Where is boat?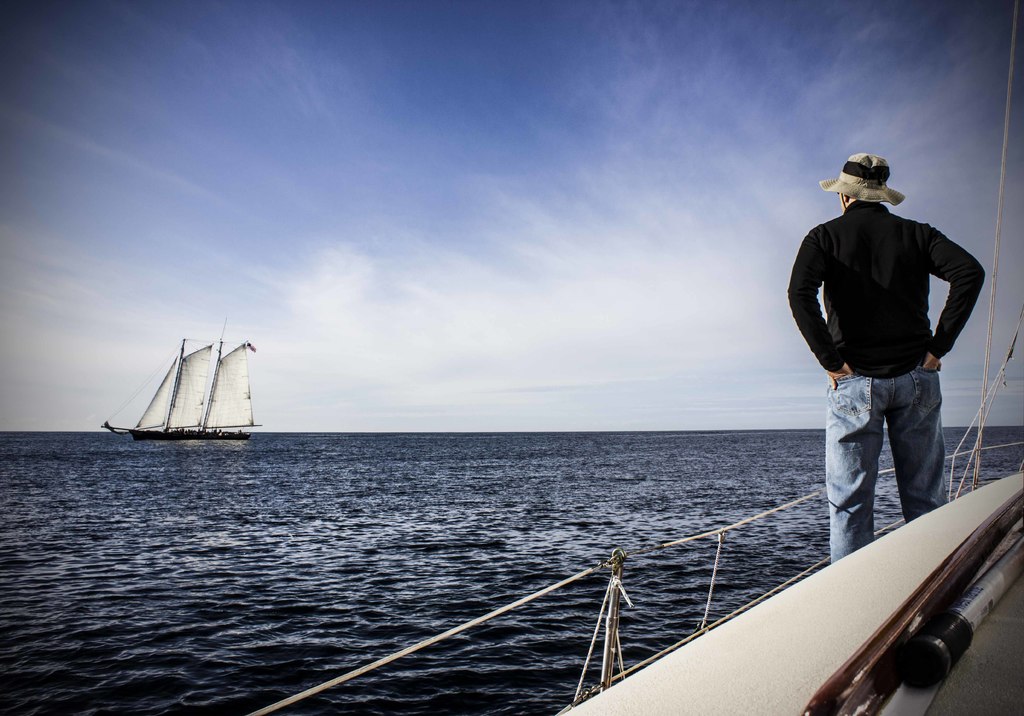
select_region(241, 9, 1023, 715).
